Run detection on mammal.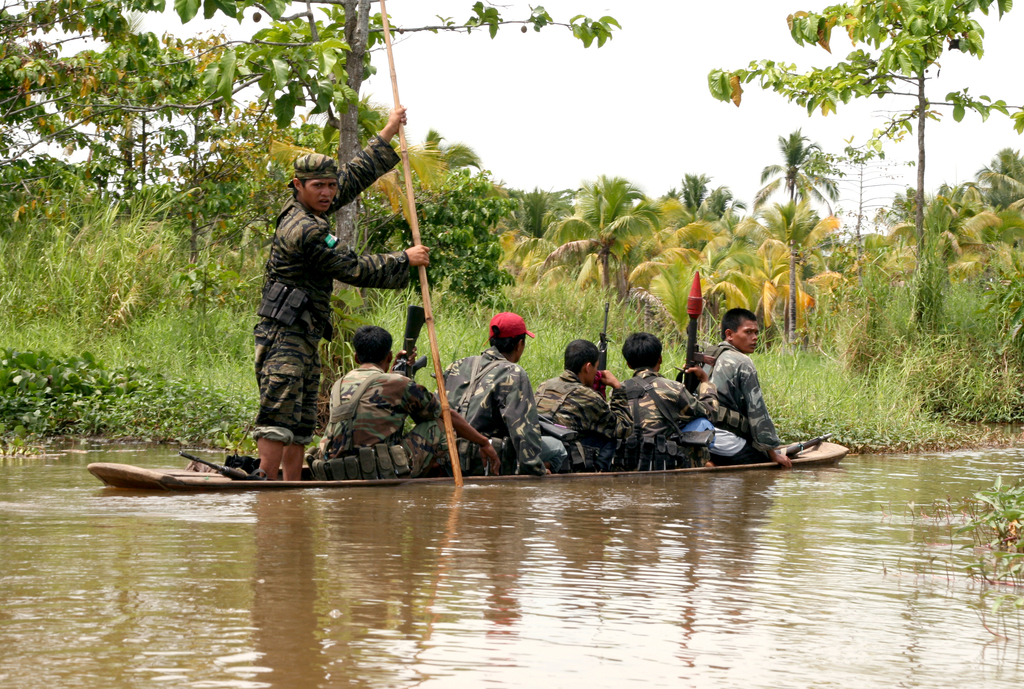
Result: detection(605, 329, 715, 463).
